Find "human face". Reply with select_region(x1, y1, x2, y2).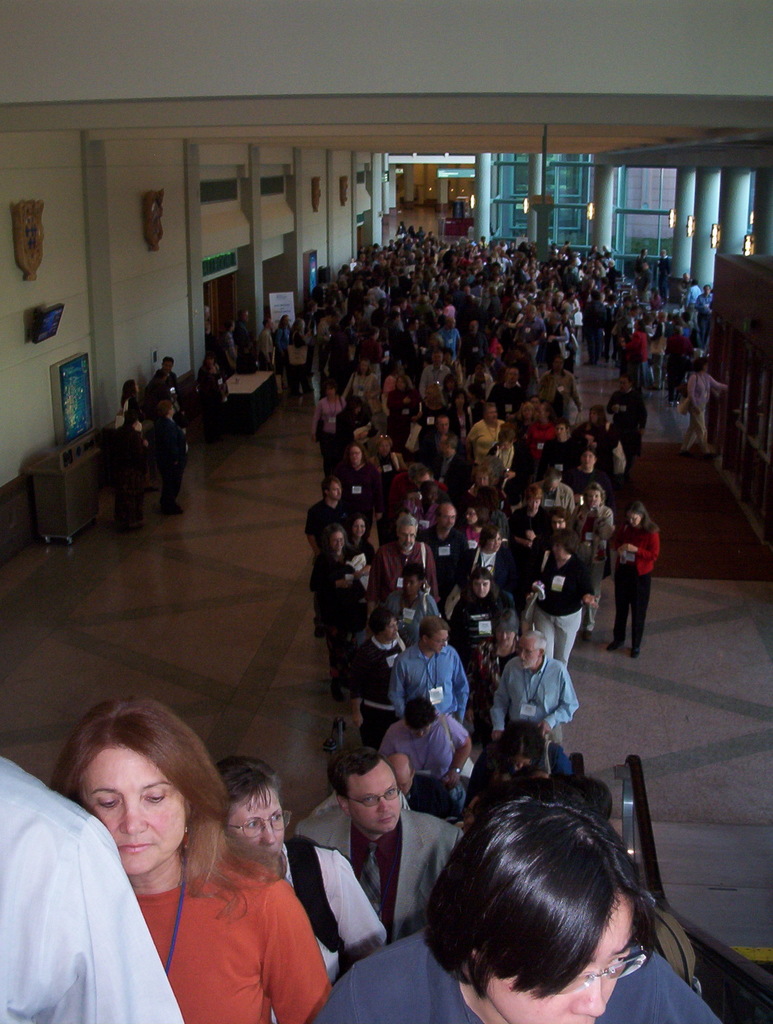
select_region(168, 404, 173, 417).
